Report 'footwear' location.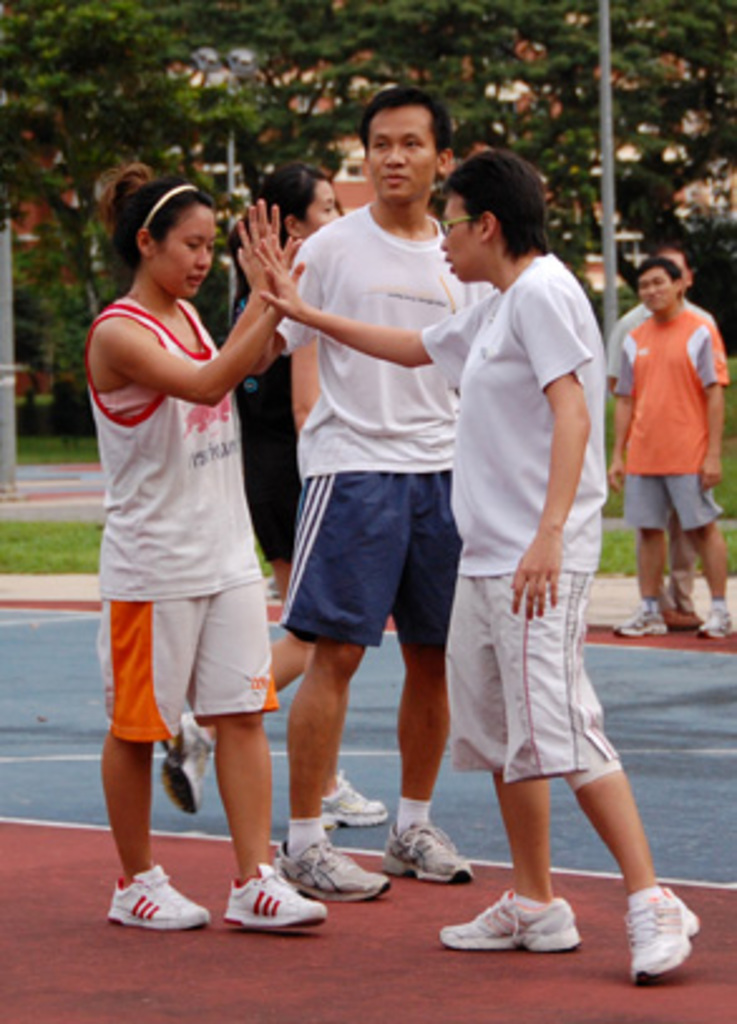
Report: [left=158, top=707, right=216, bottom=823].
